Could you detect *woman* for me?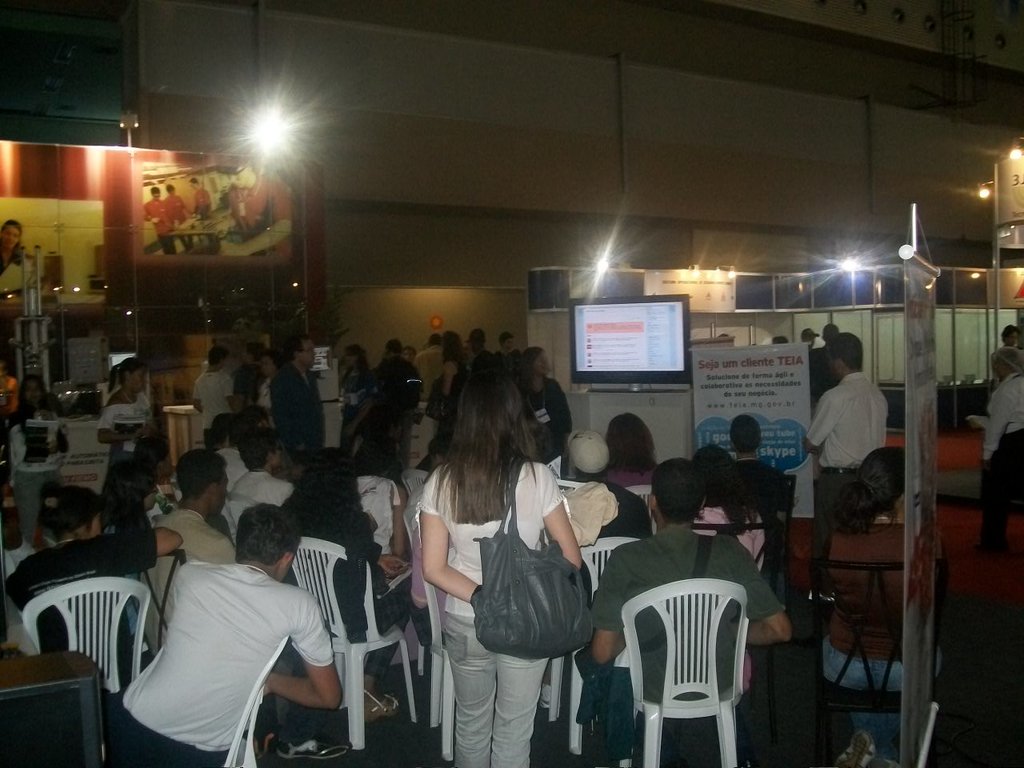
Detection result: locate(6, 373, 74, 545).
